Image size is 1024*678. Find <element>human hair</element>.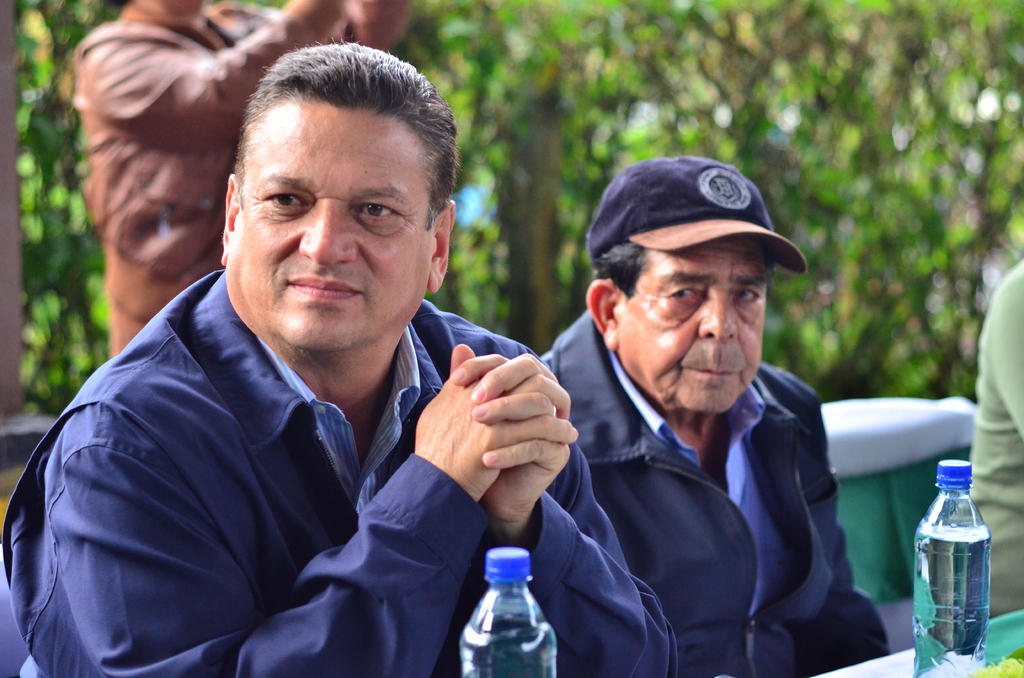
select_region(586, 240, 651, 304).
